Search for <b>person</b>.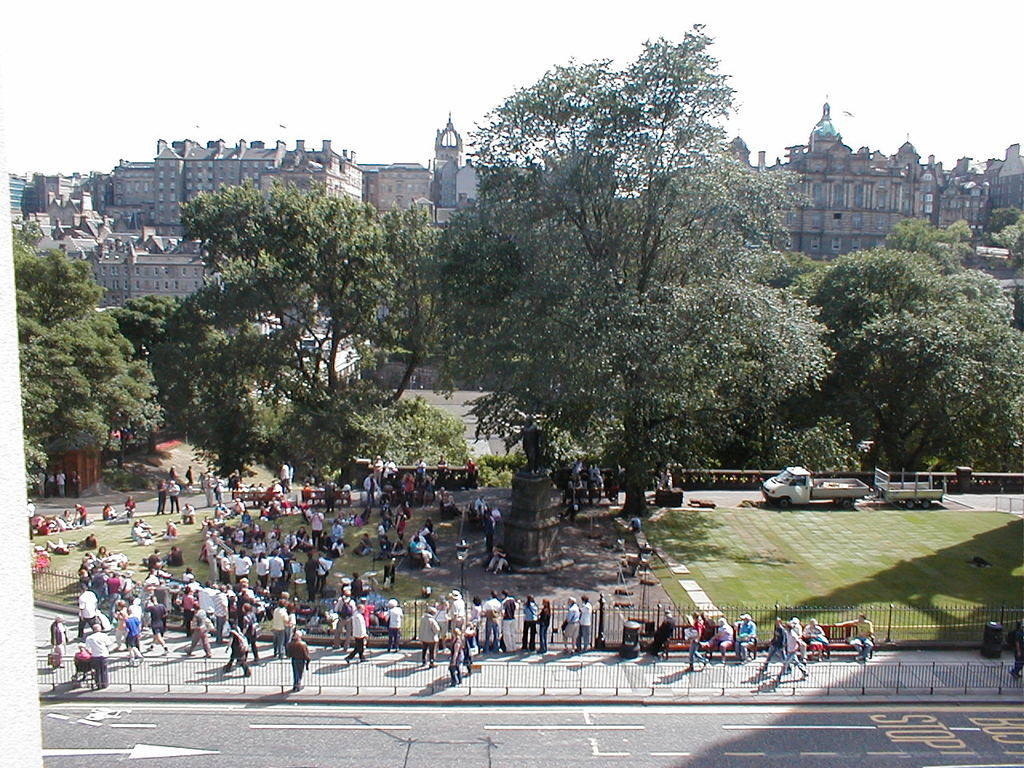
Found at select_region(75, 645, 94, 678).
